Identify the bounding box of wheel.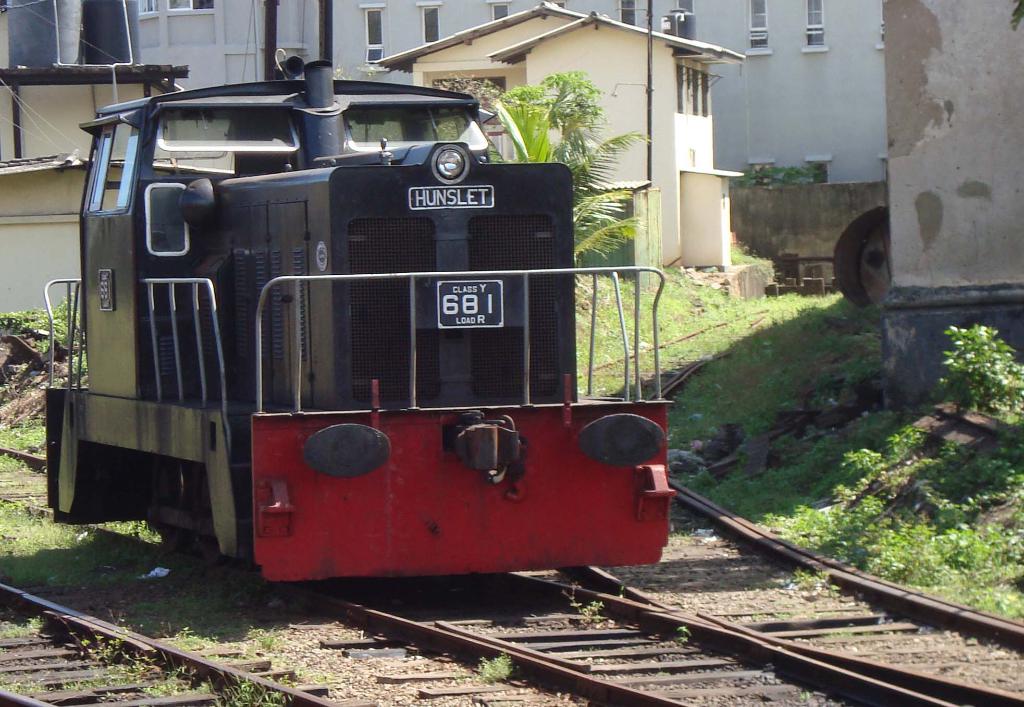
190 473 220 561.
